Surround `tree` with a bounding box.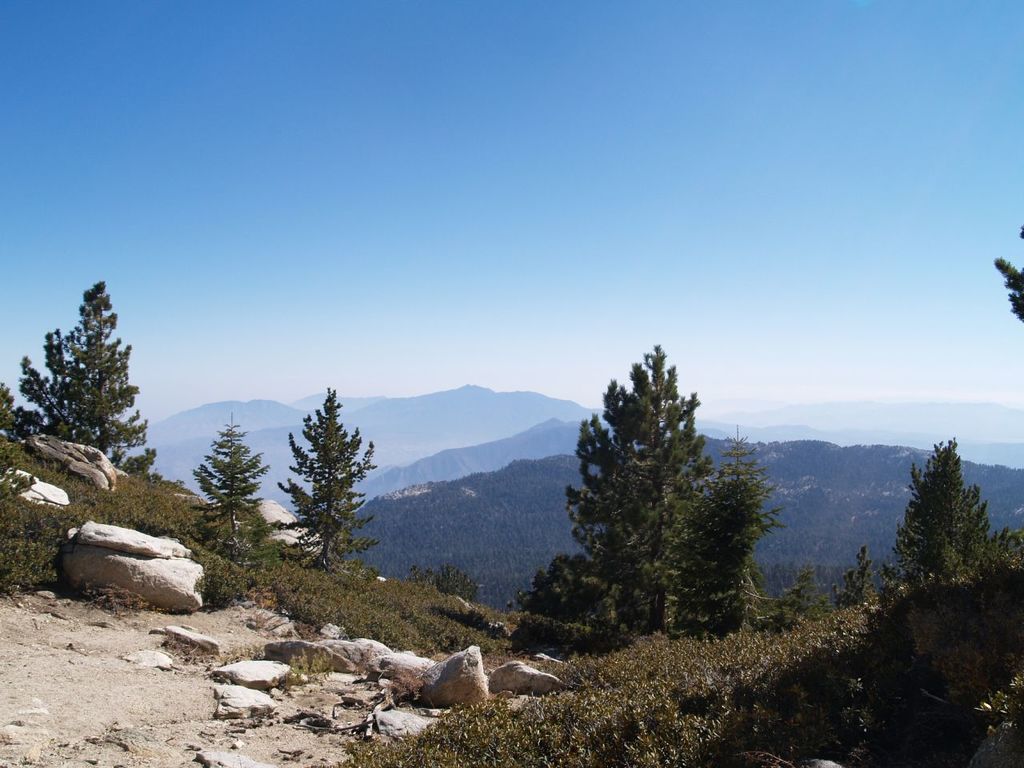
[273, 385, 378, 571].
